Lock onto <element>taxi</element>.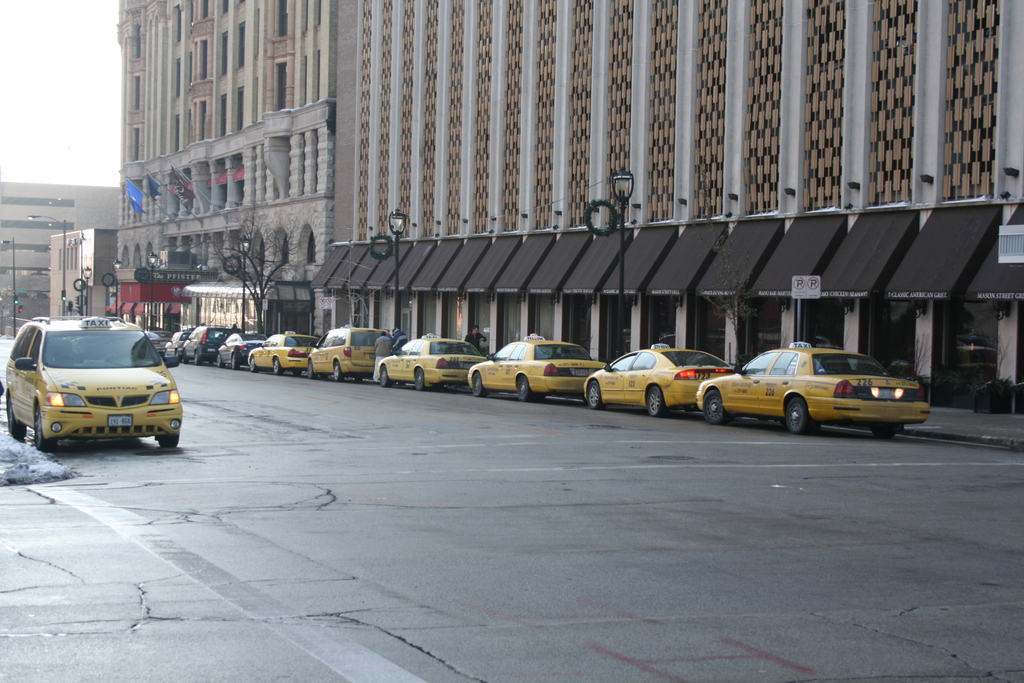
Locked: box(244, 329, 321, 374).
